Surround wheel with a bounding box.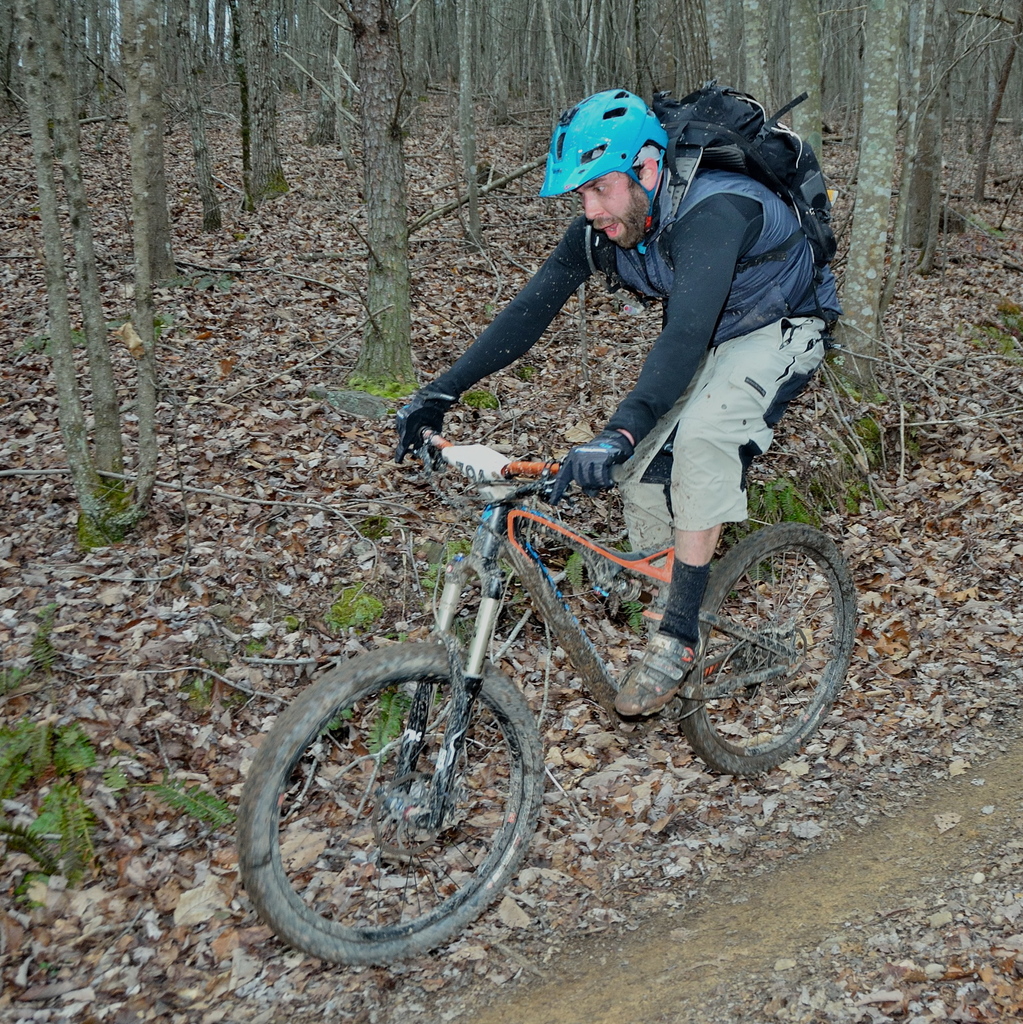
679, 520, 864, 779.
